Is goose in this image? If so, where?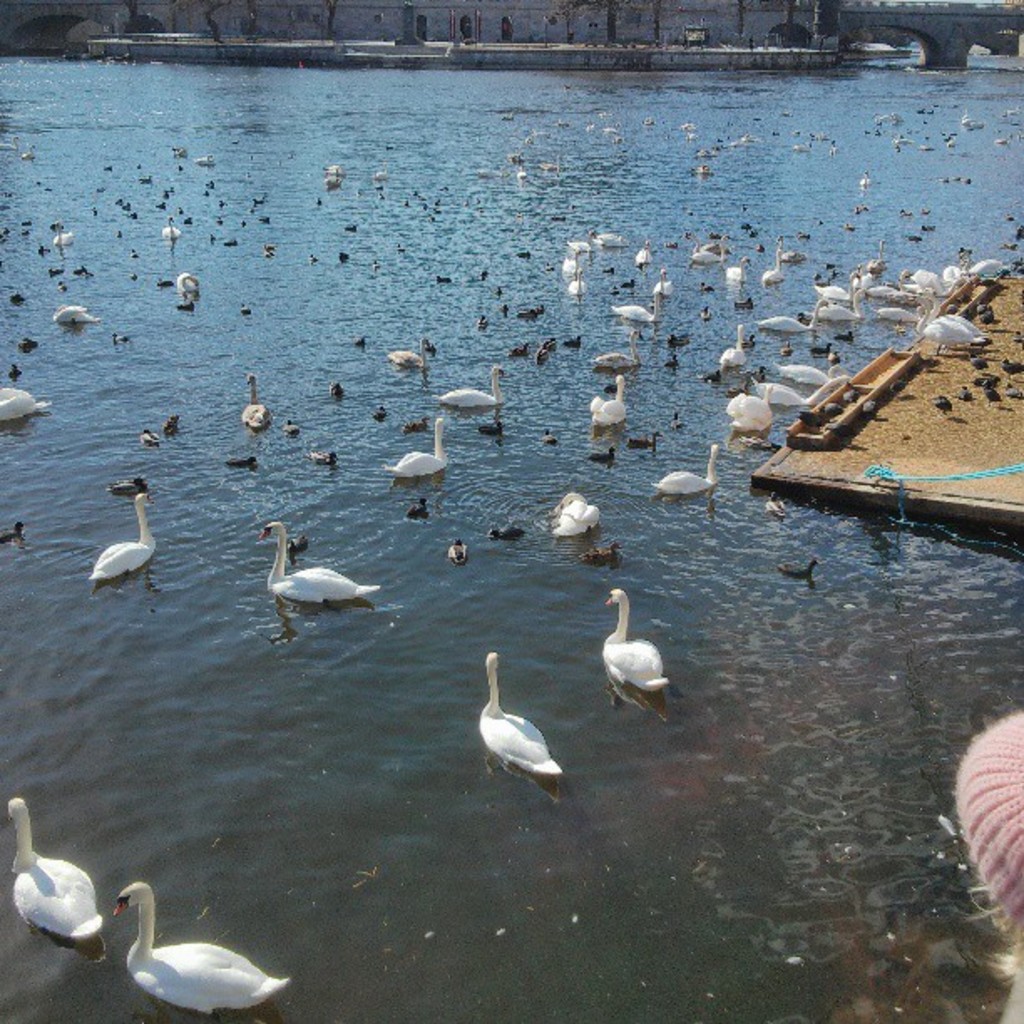
Yes, at box=[102, 878, 289, 1017].
